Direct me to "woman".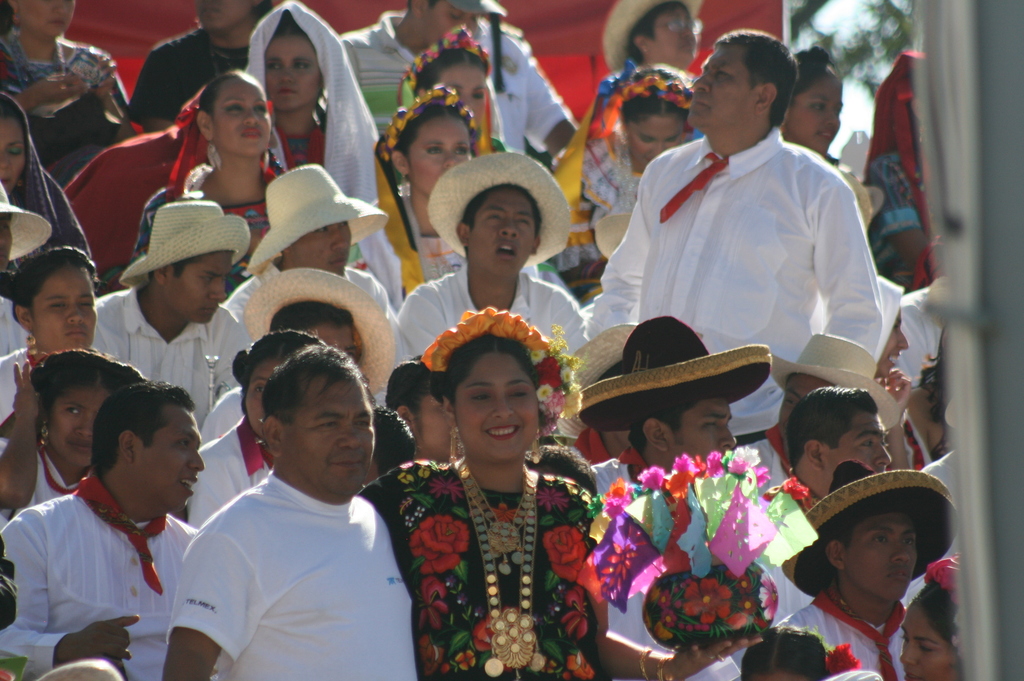
Direction: 131,81,375,289.
